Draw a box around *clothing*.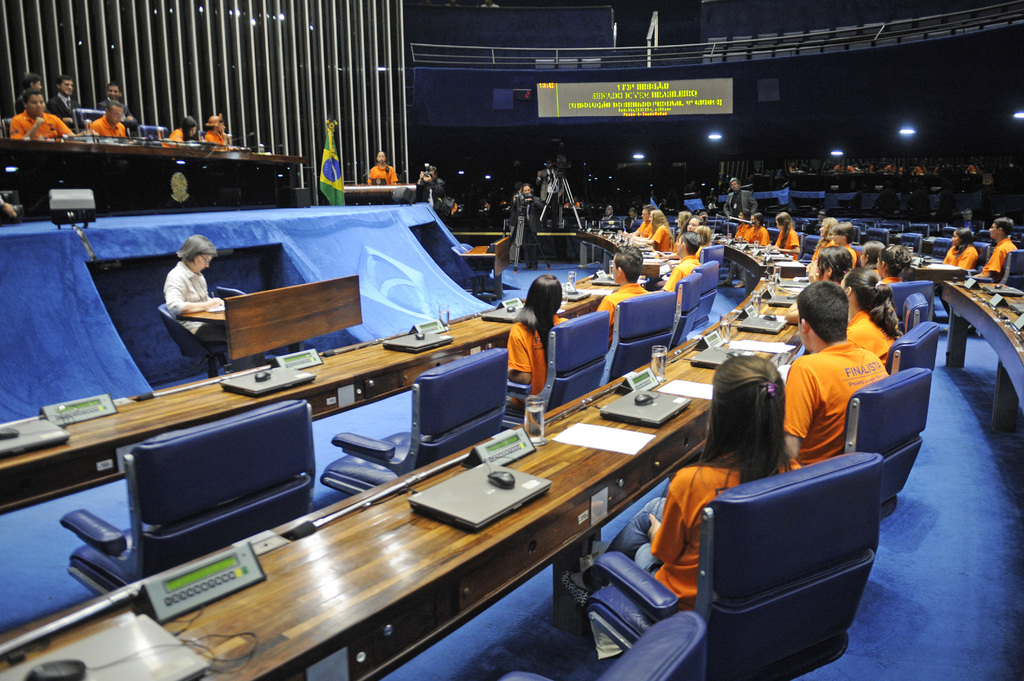
660/255/705/300.
